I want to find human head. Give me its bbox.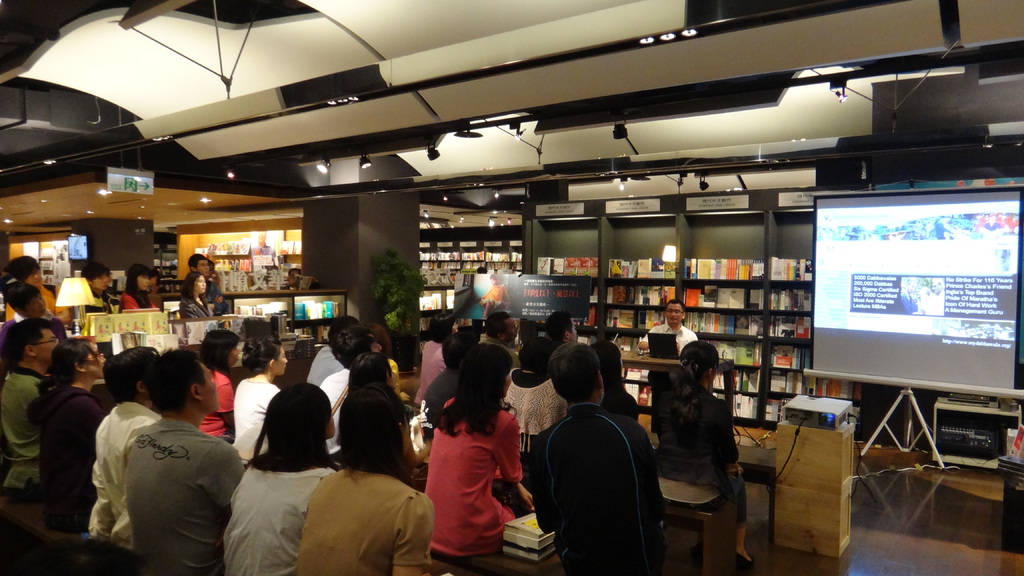
211, 289, 227, 305.
